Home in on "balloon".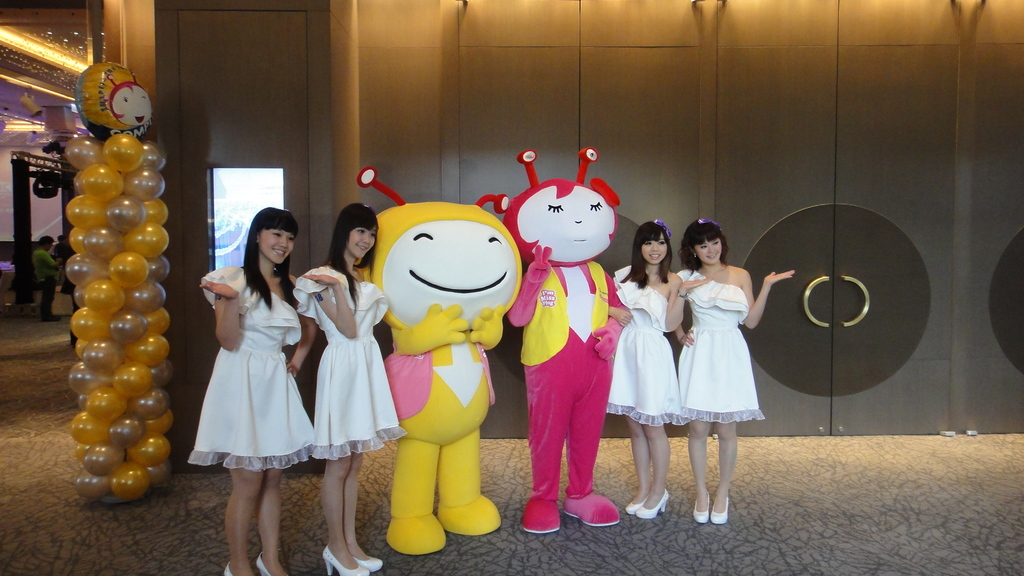
Homed in at <bbox>132, 387, 167, 420</bbox>.
